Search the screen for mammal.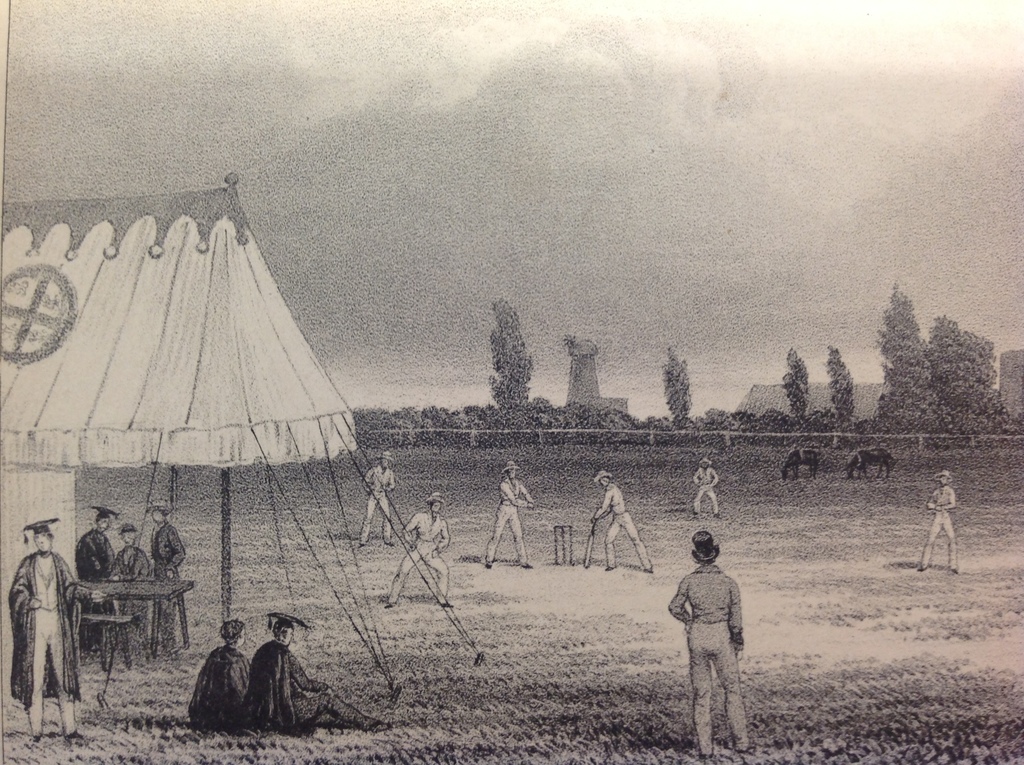
Found at <box>146,502,188,657</box>.
